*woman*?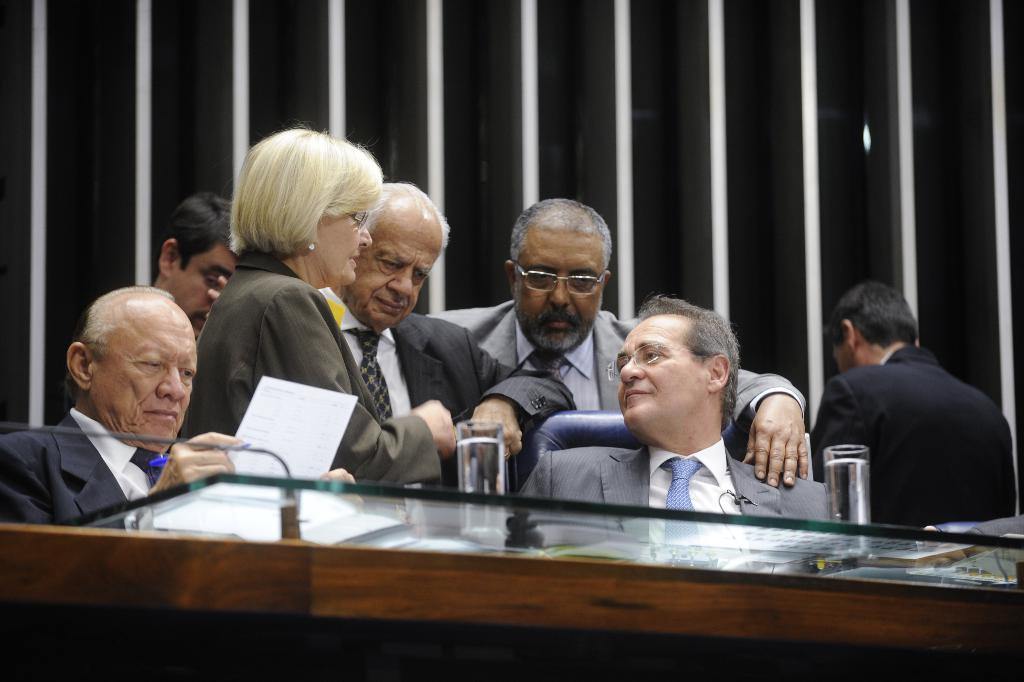
BBox(197, 147, 473, 514)
